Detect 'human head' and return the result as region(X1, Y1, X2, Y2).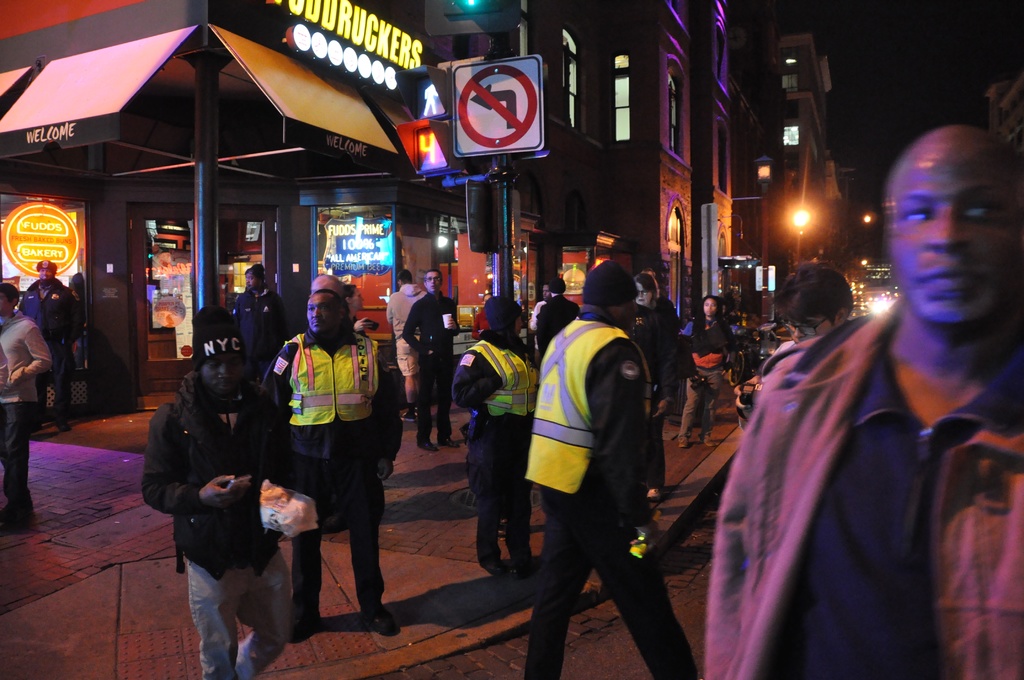
region(890, 113, 1005, 298).
